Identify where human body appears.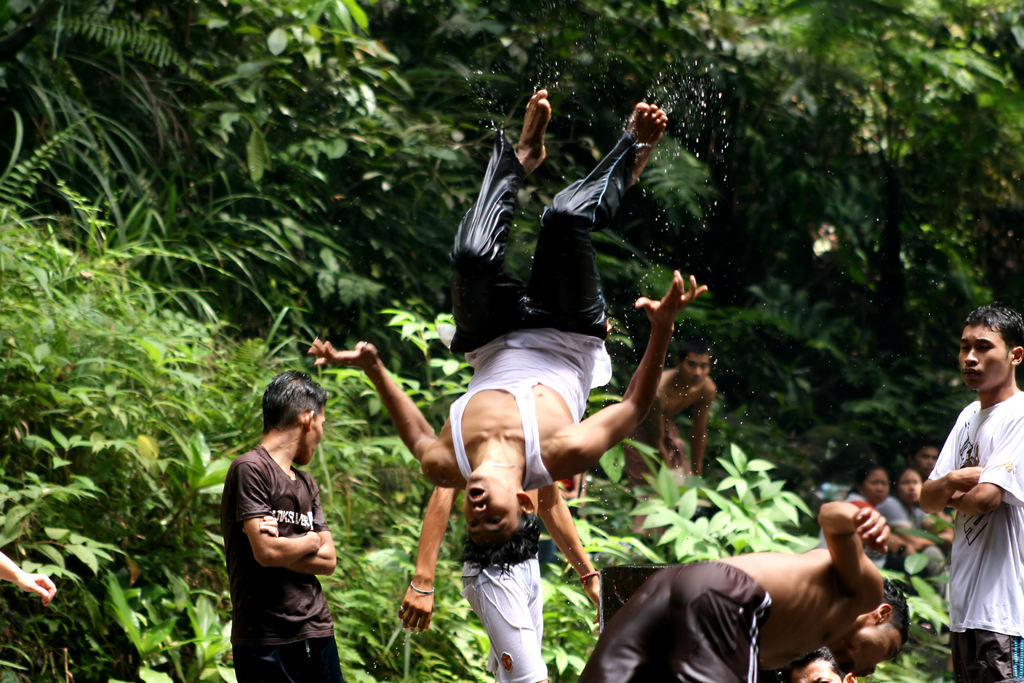
Appears at {"left": 576, "top": 500, "right": 892, "bottom": 682}.
